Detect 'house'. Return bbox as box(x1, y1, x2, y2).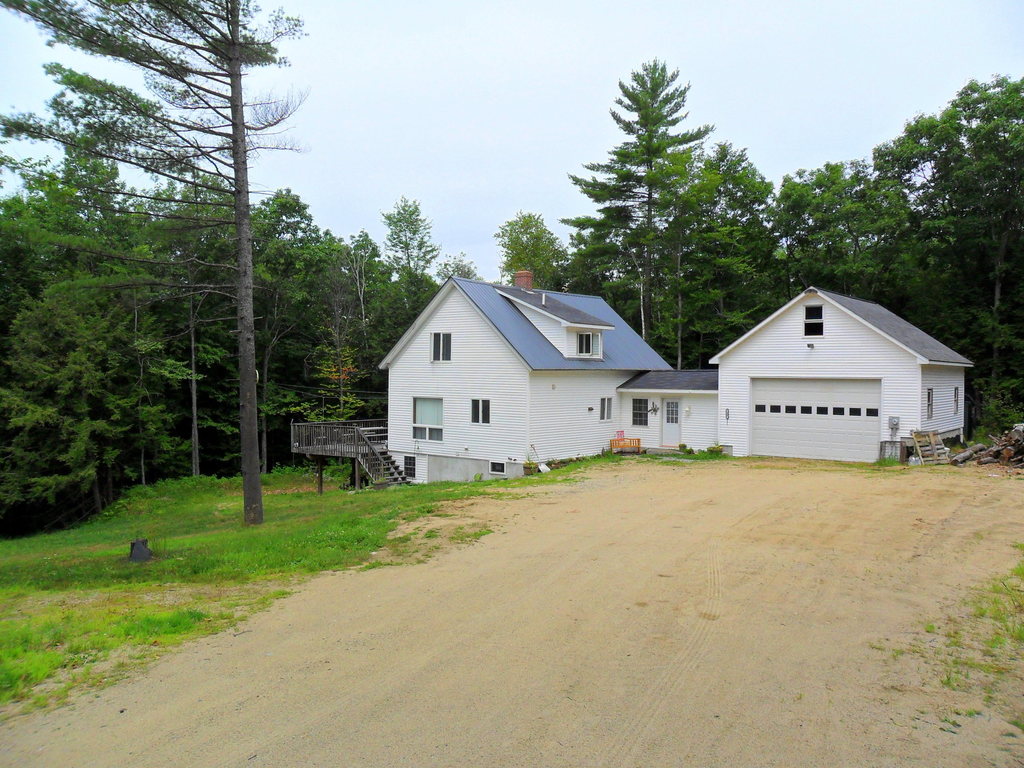
box(288, 276, 679, 491).
